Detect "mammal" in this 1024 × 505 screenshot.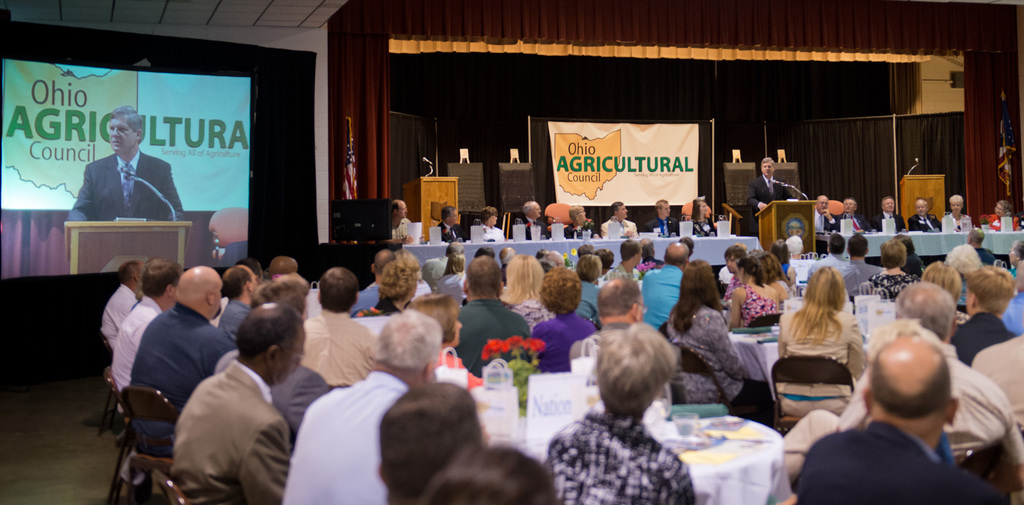
Detection: l=645, t=198, r=680, b=234.
